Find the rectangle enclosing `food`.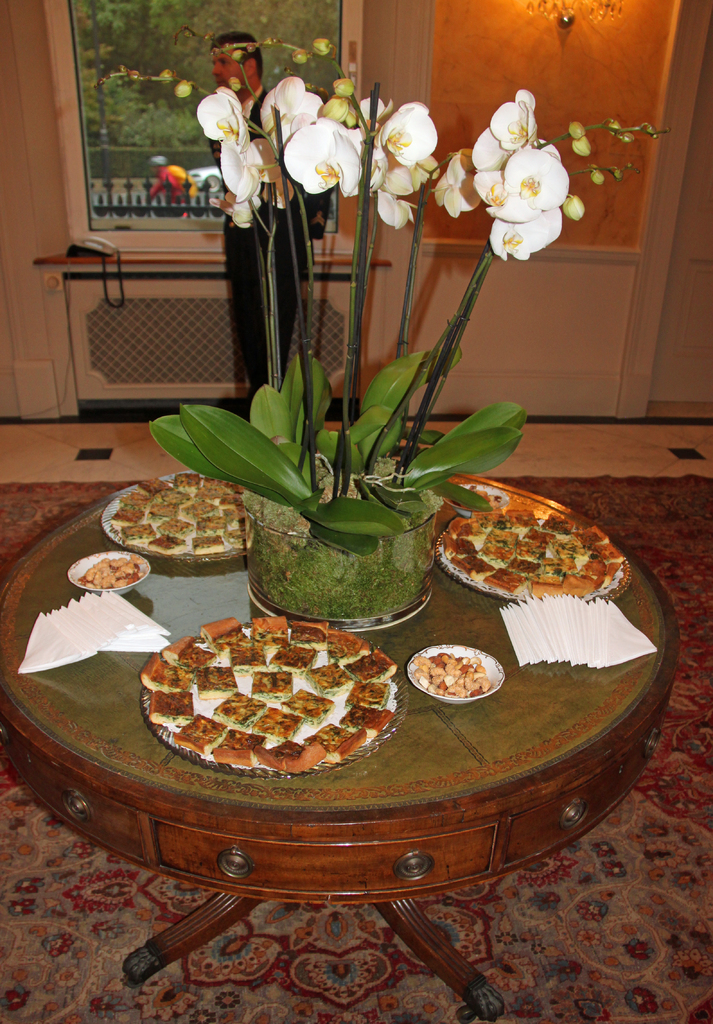
[left=165, top=618, right=410, bottom=784].
